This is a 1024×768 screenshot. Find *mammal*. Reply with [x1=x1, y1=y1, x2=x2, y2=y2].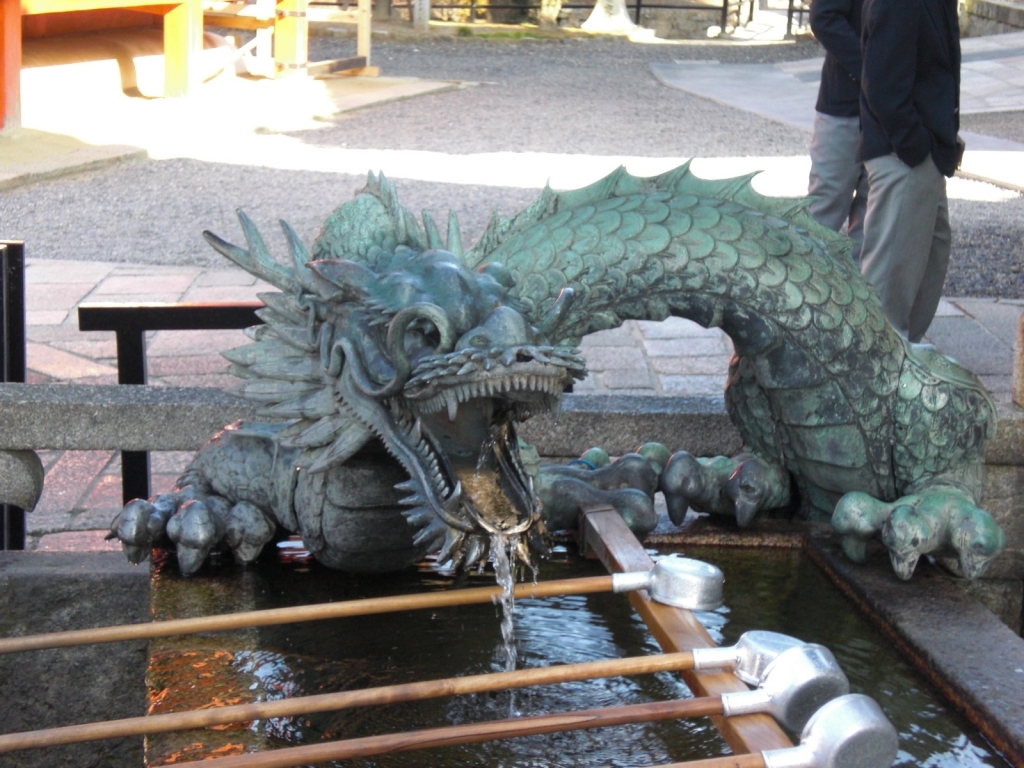
[x1=852, y1=0, x2=972, y2=337].
